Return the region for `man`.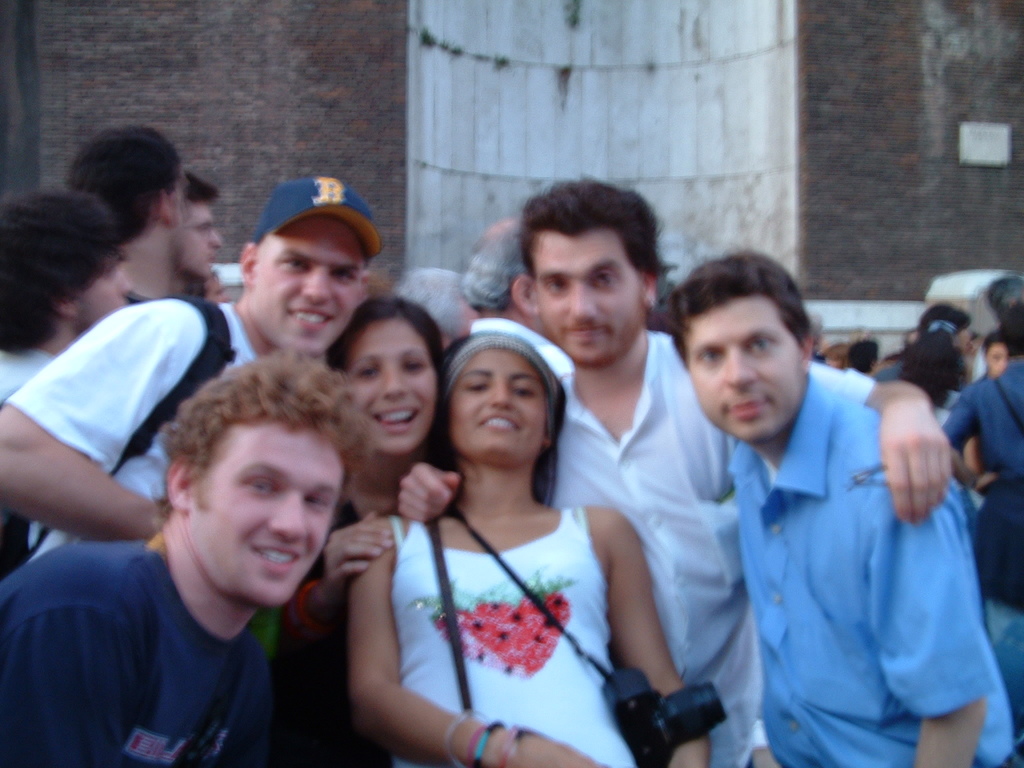
0:163:400:559.
